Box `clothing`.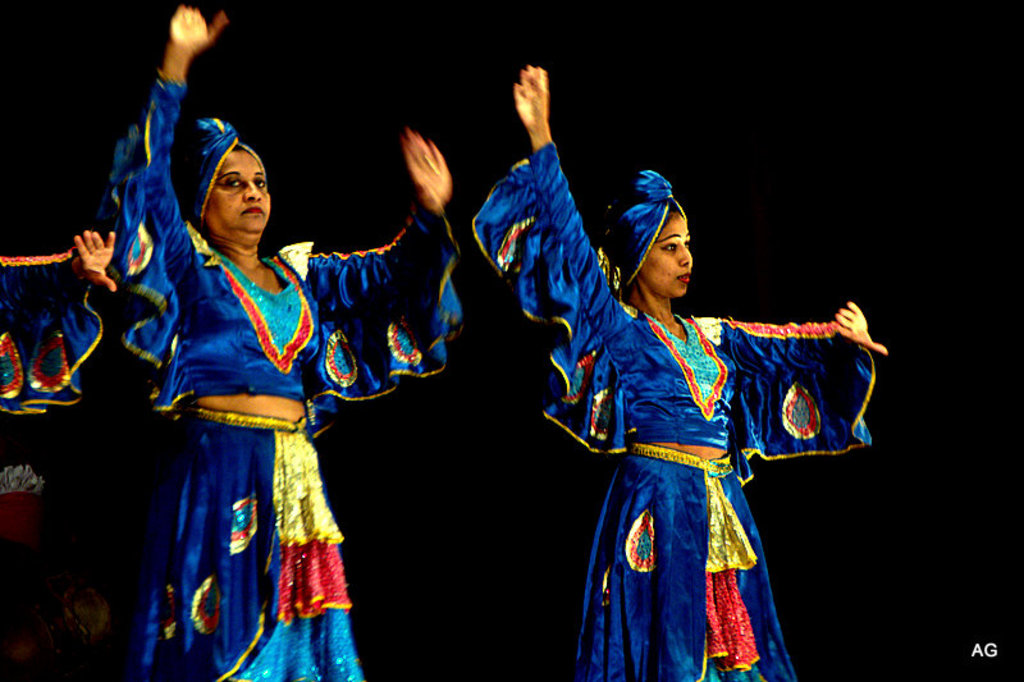
x1=106 y1=54 x2=463 y2=681.
